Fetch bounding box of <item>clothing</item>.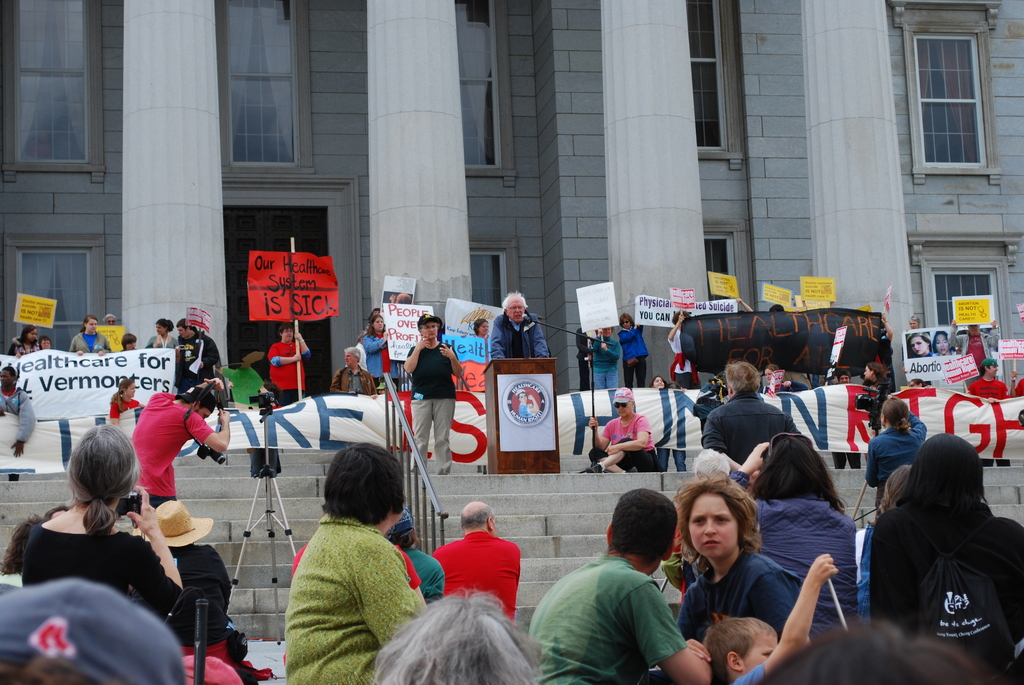
Bbox: box=[9, 333, 45, 358].
